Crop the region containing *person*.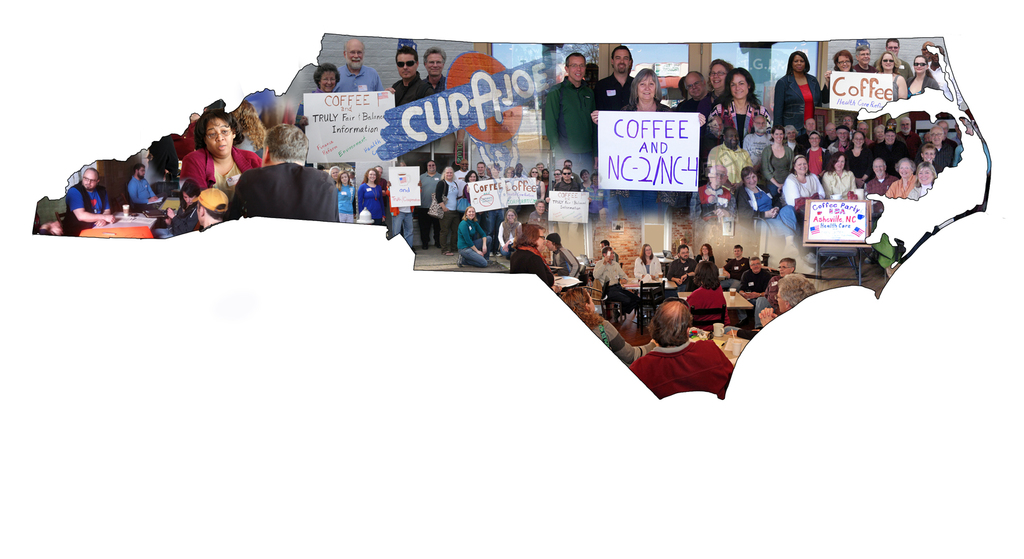
Crop region: 462, 169, 484, 221.
